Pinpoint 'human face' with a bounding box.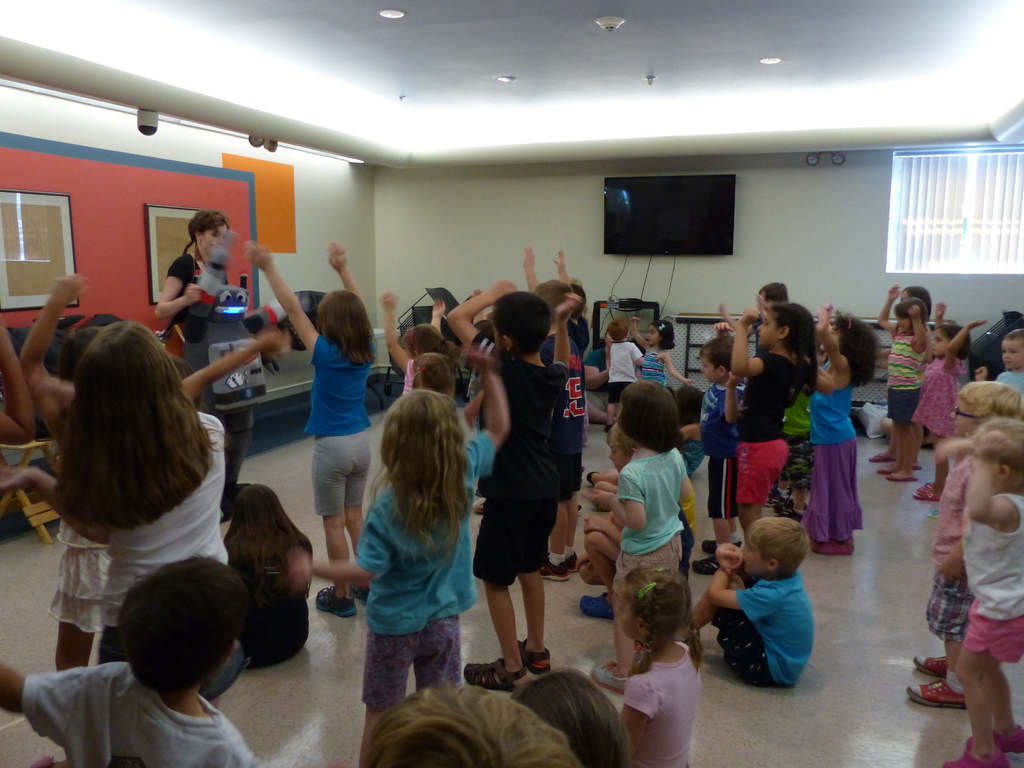
(x1=701, y1=355, x2=718, y2=383).
